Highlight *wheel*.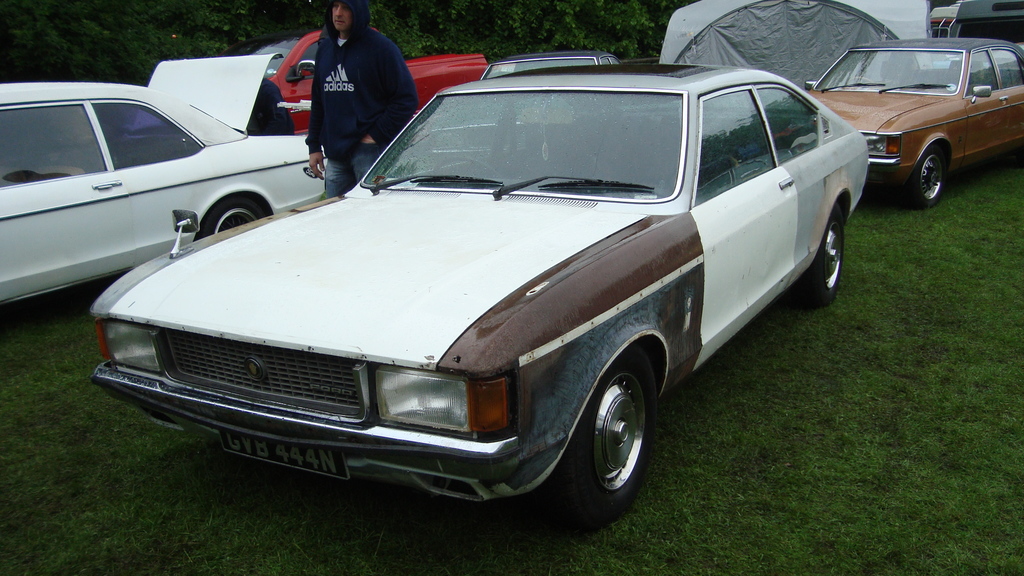
Highlighted region: [196, 205, 270, 240].
